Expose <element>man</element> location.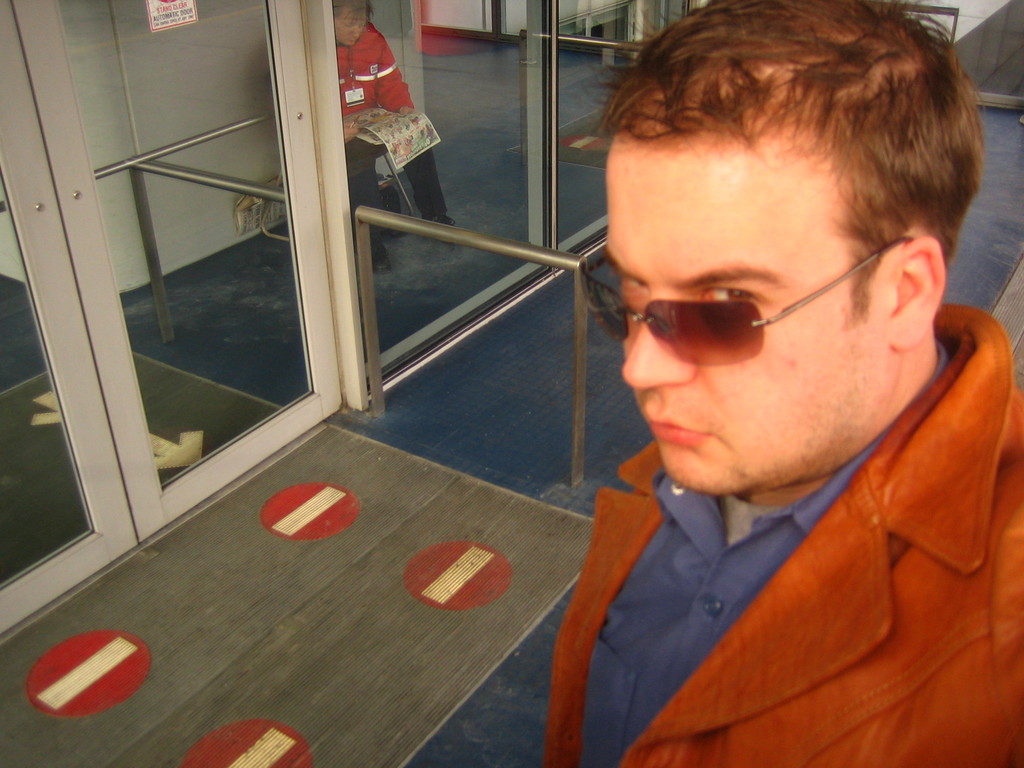
Exposed at left=544, top=0, right=1023, bottom=767.
